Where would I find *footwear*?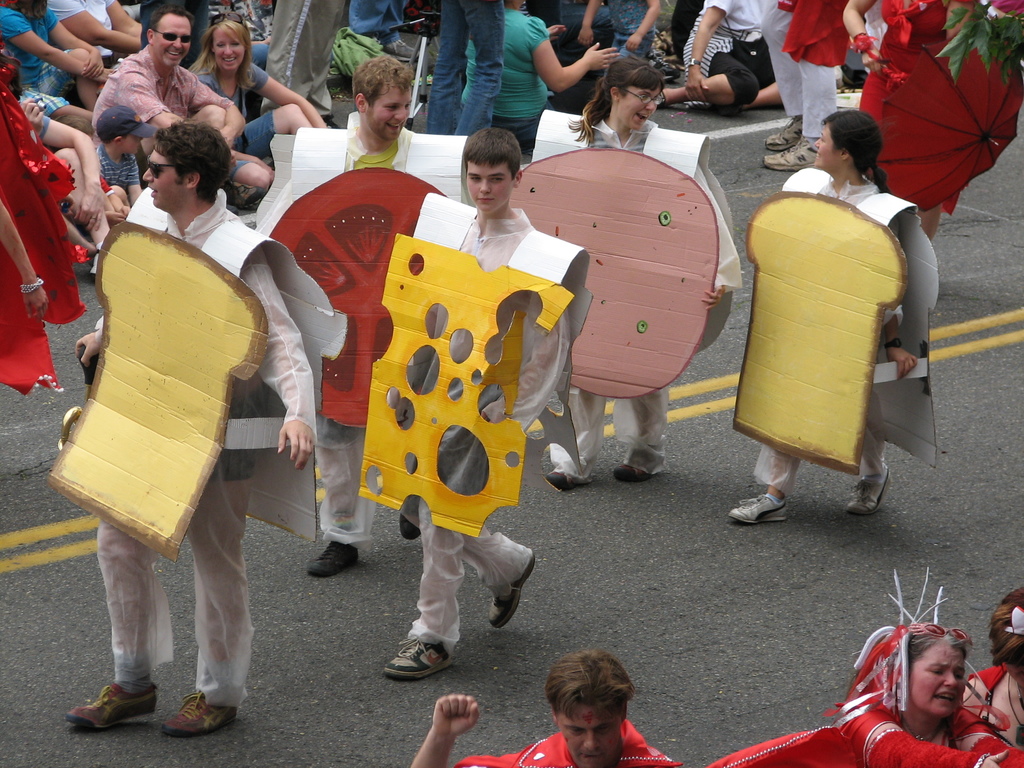
At x1=728 y1=492 x2=790 y2=524.
